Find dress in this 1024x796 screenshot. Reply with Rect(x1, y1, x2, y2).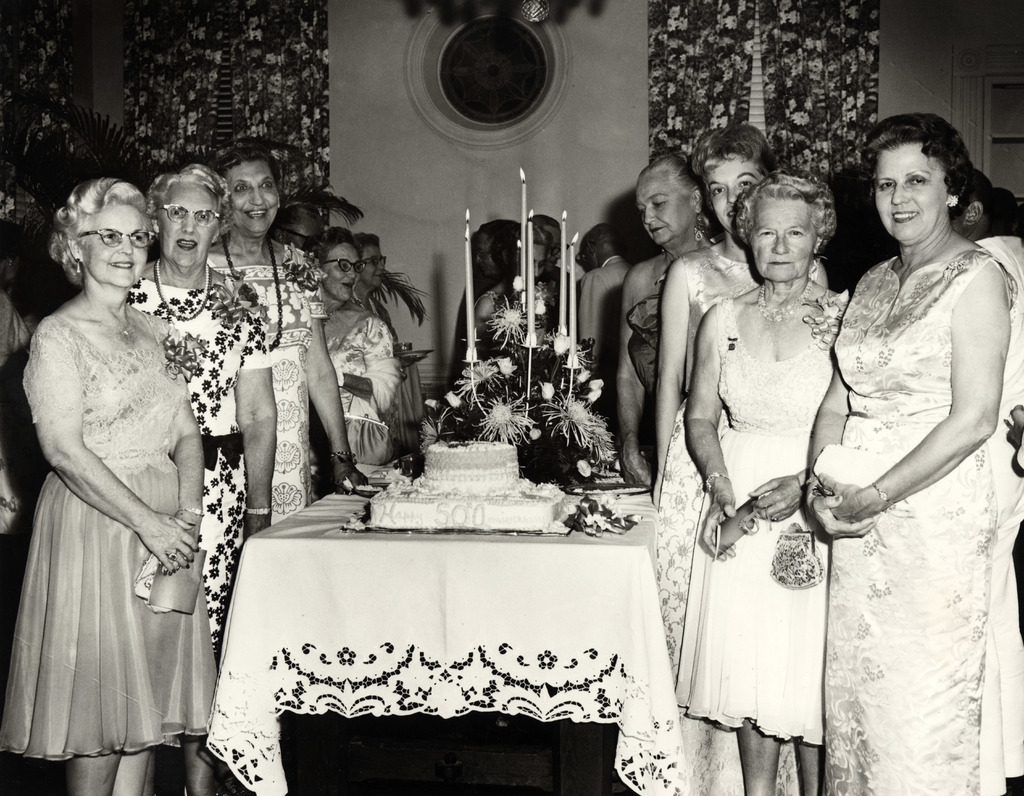
Rect(10, 267, 204, 774).
